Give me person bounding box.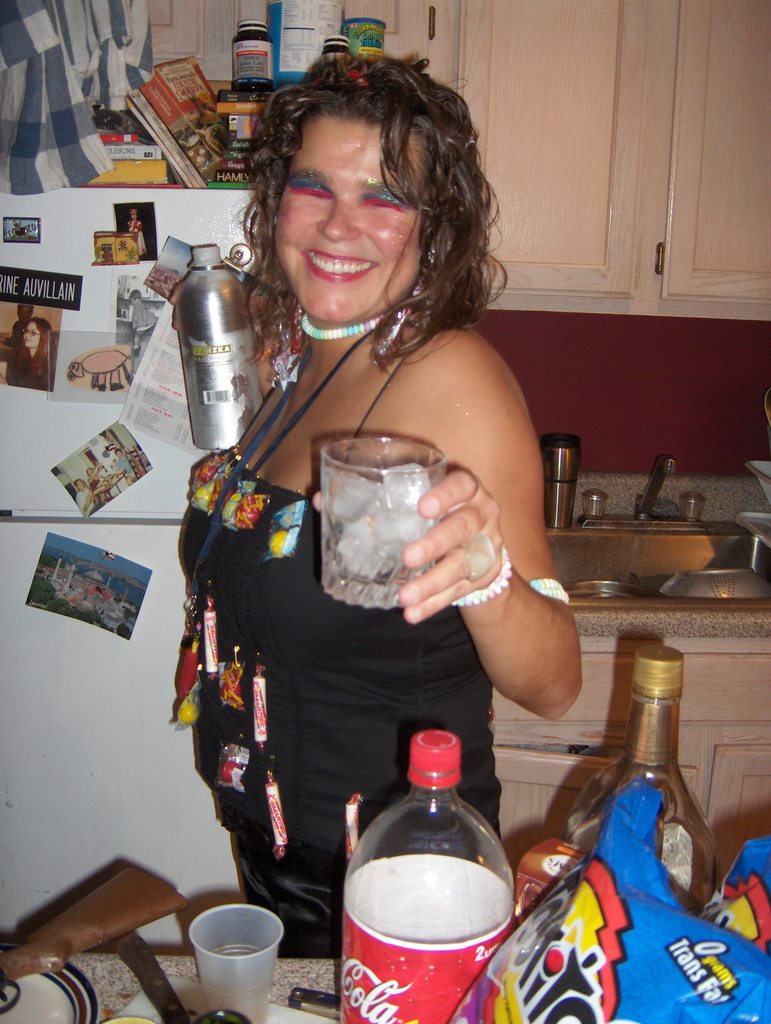
left=188, top=12, right=575, bottom=932.
